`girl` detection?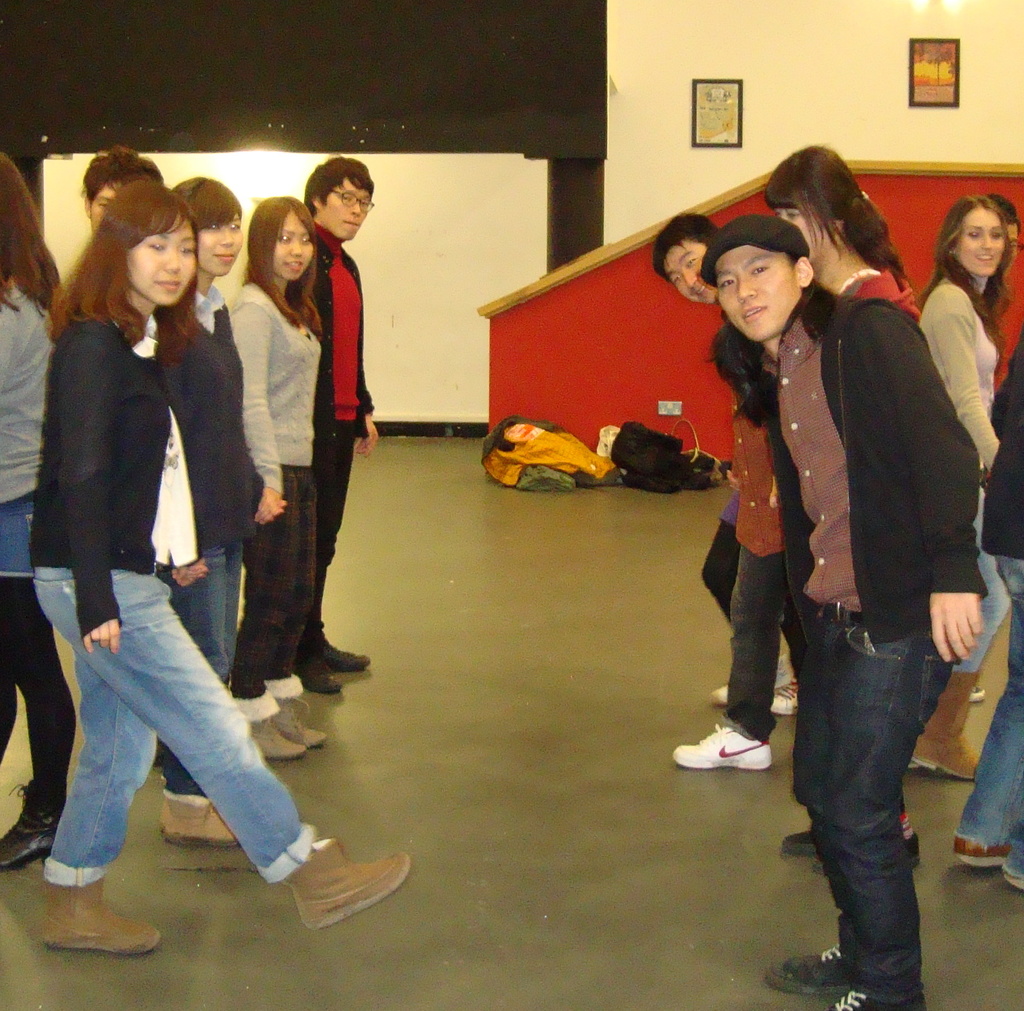
x1=28, y1=179, x2=408, y2=954
